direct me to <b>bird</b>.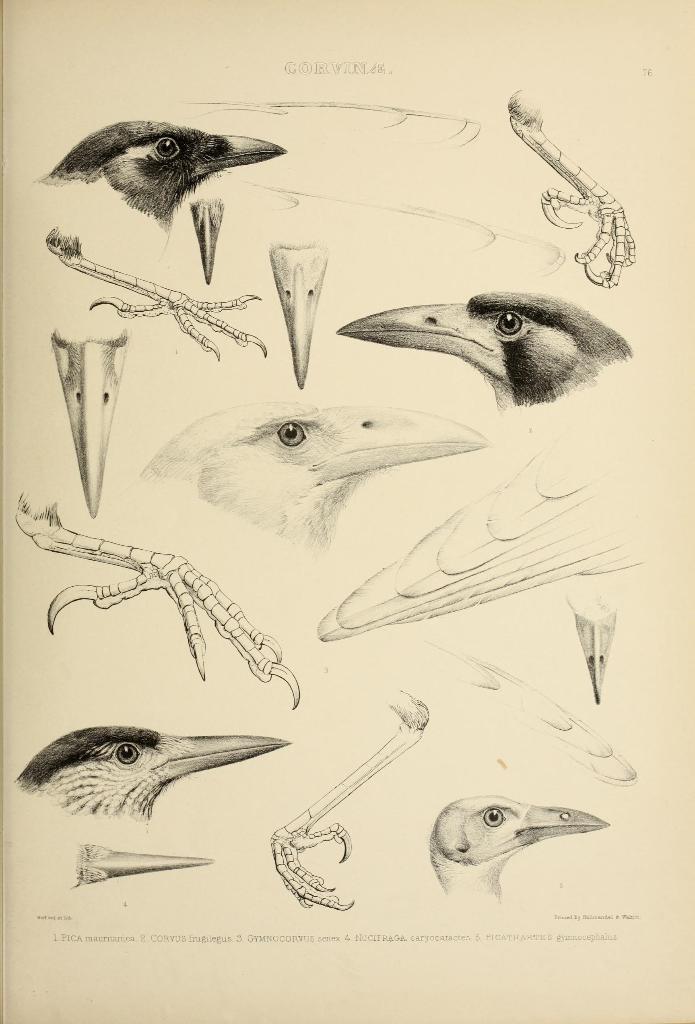
Direction: box(11, 728, 289, 833).
